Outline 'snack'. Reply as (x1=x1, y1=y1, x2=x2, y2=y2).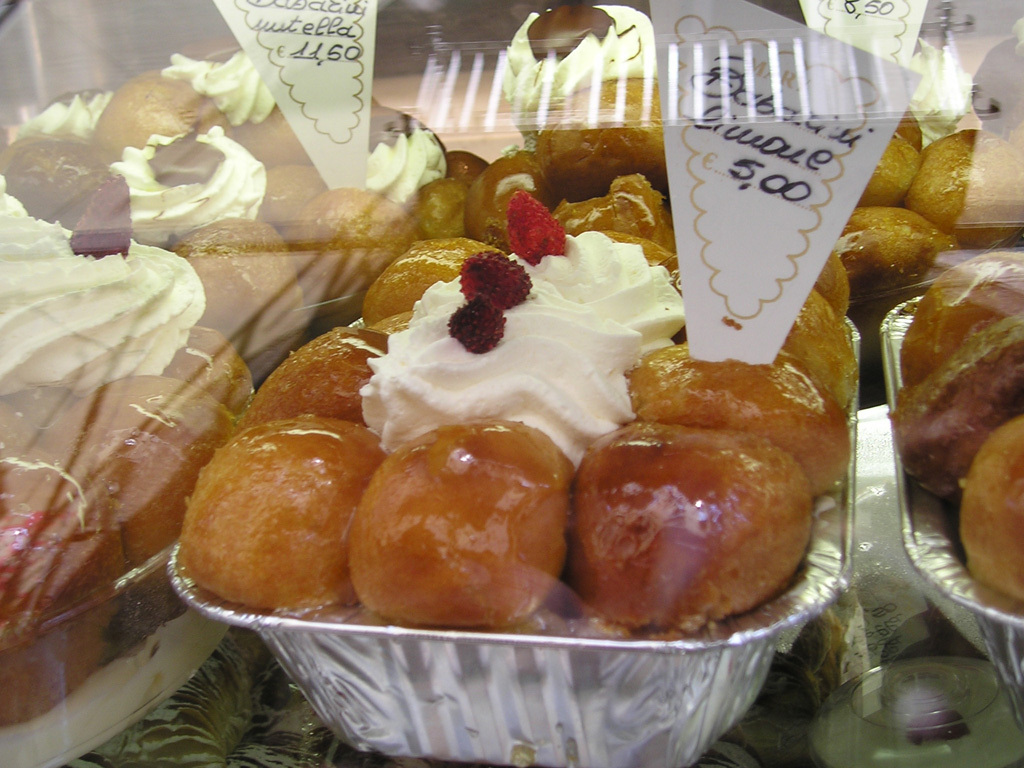
(x1=356, y1=194, x2=689, y2=463).
